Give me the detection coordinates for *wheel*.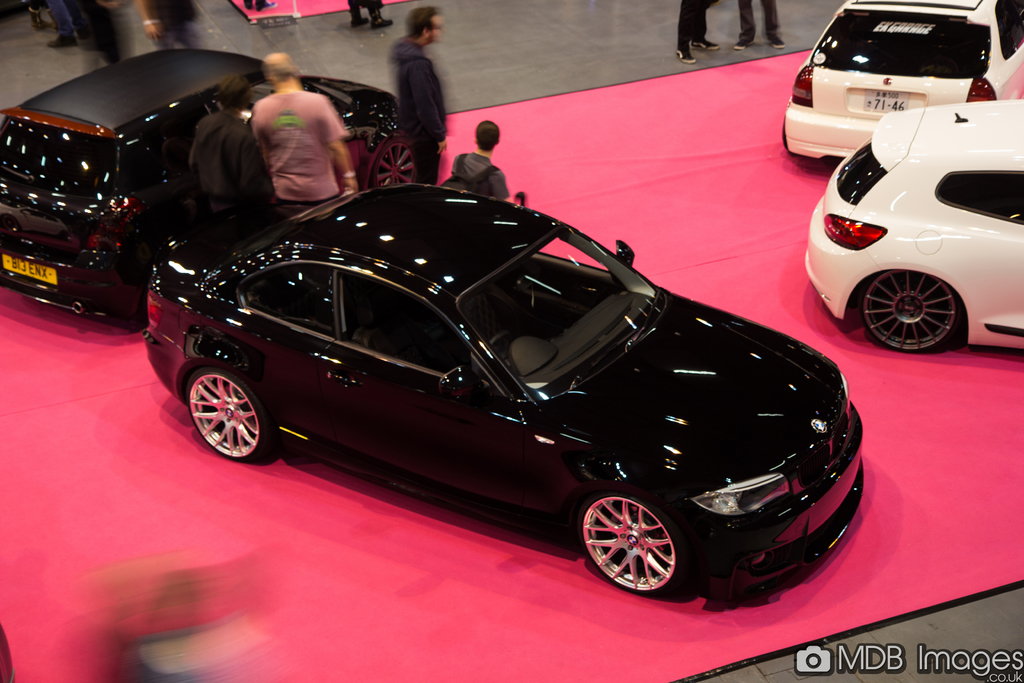
[859, 268, 965, 353].
